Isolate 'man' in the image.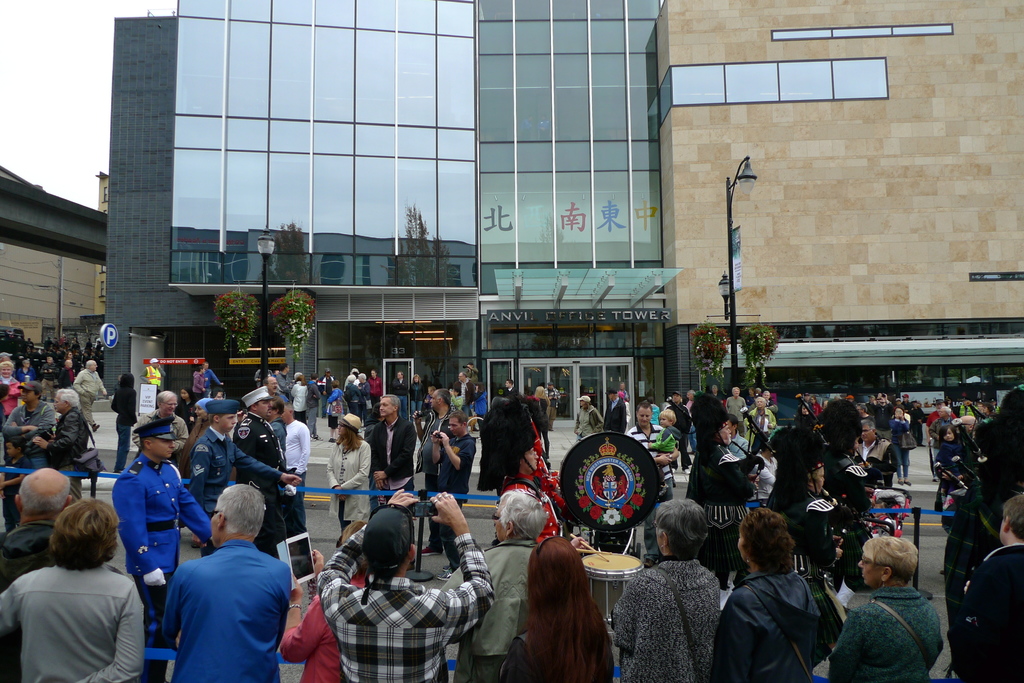
Isolated region: box=[616, 380, 633, 415].
